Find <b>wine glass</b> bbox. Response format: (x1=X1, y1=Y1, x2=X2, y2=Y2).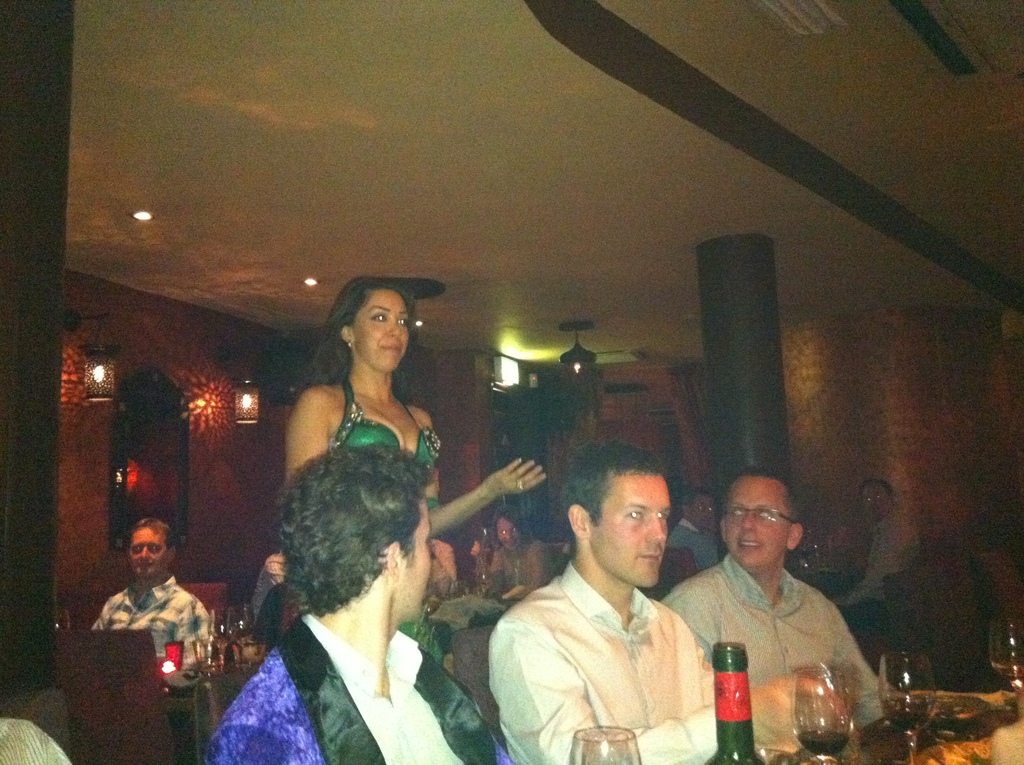
(x1=879, y1=657, x2=937, y2=764).
